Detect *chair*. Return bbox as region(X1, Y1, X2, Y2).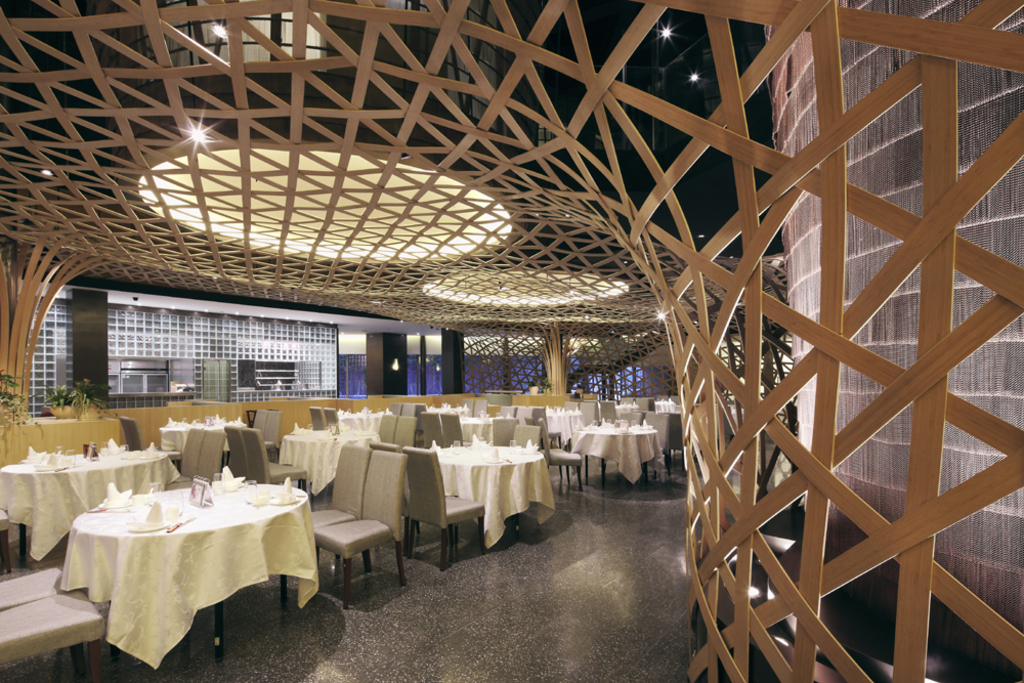
region(0, 508, 12, 578).
